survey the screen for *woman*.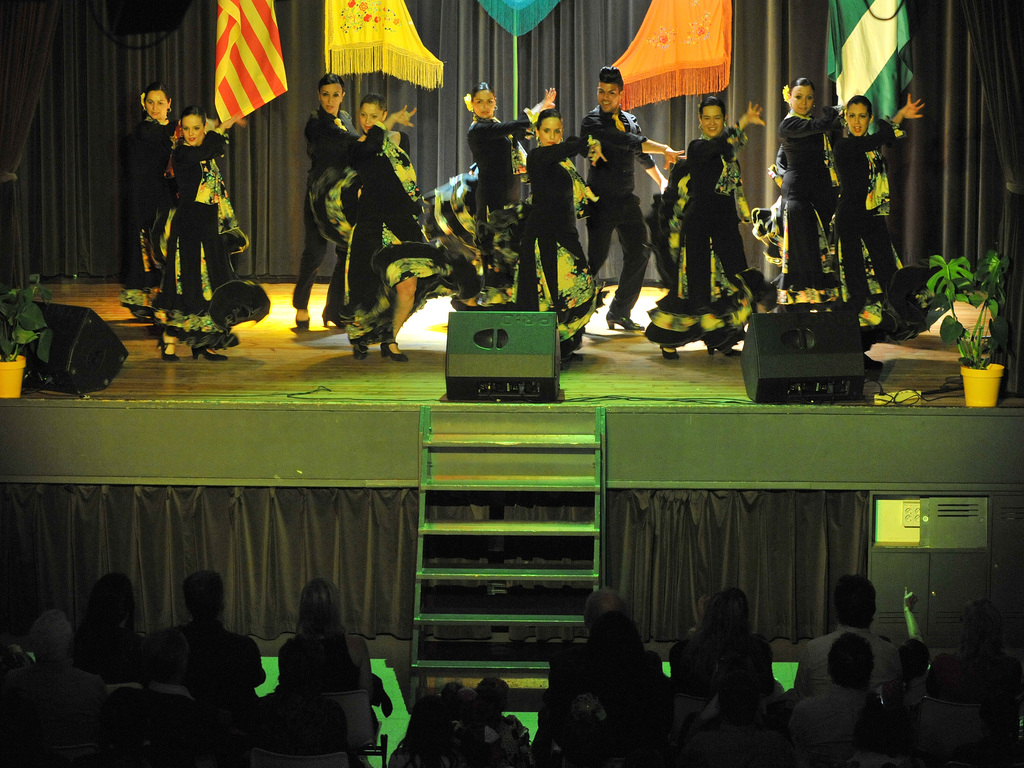
Survey found: {"left": 490, "top": 101, "right": 586, "bottom": 349}.
